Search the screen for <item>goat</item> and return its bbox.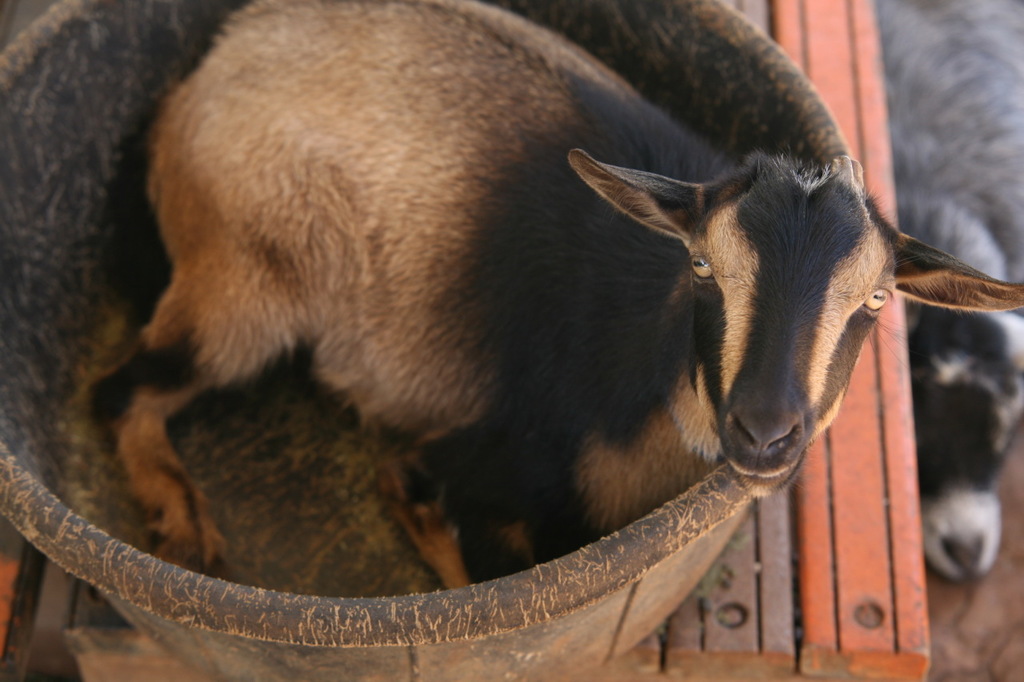
Found: [86, 1, 1023, 588].
